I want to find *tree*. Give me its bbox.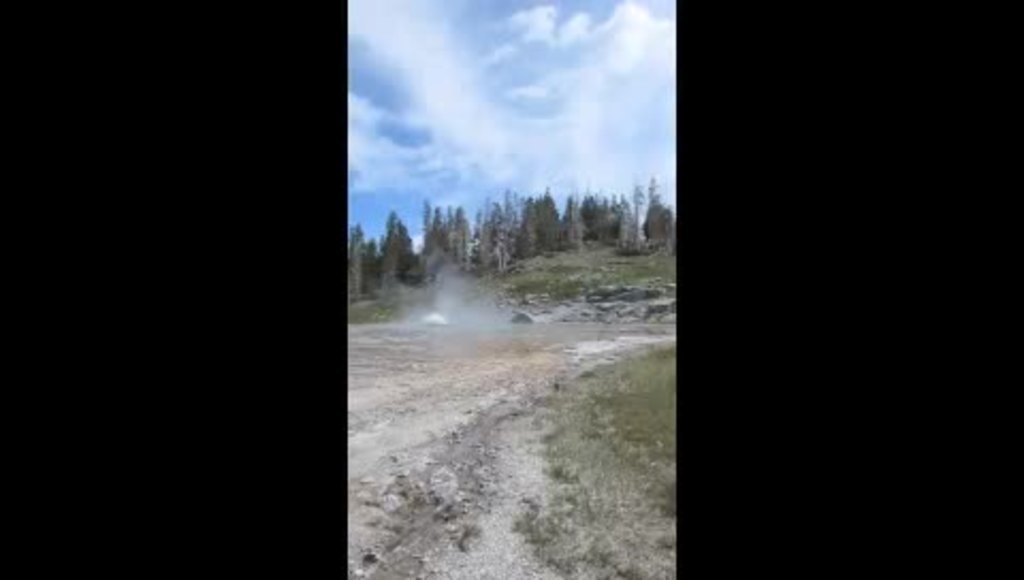
467/194/495/247.
